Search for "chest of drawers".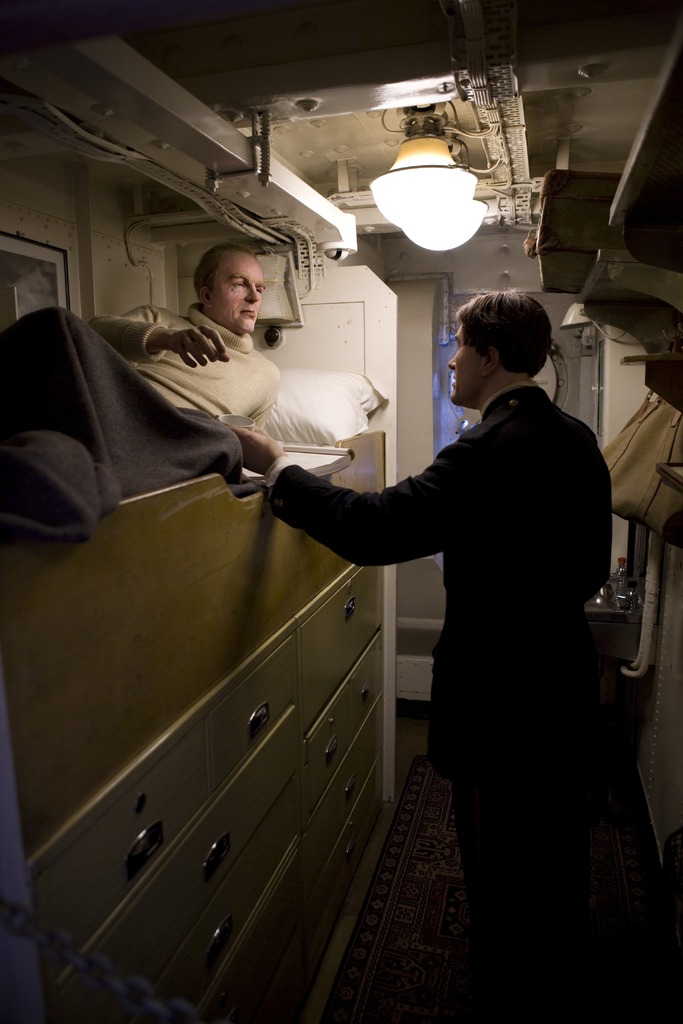
Found at detection(17, 557, 383, 1023).
